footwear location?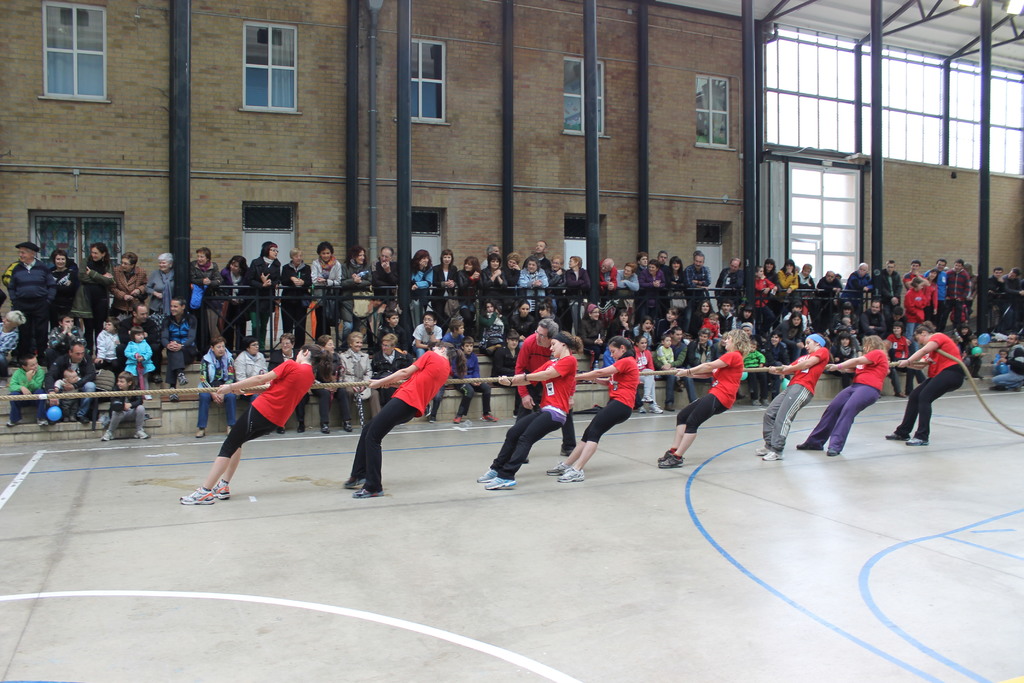
[left=175, top=373, right=186, bottom=384]
